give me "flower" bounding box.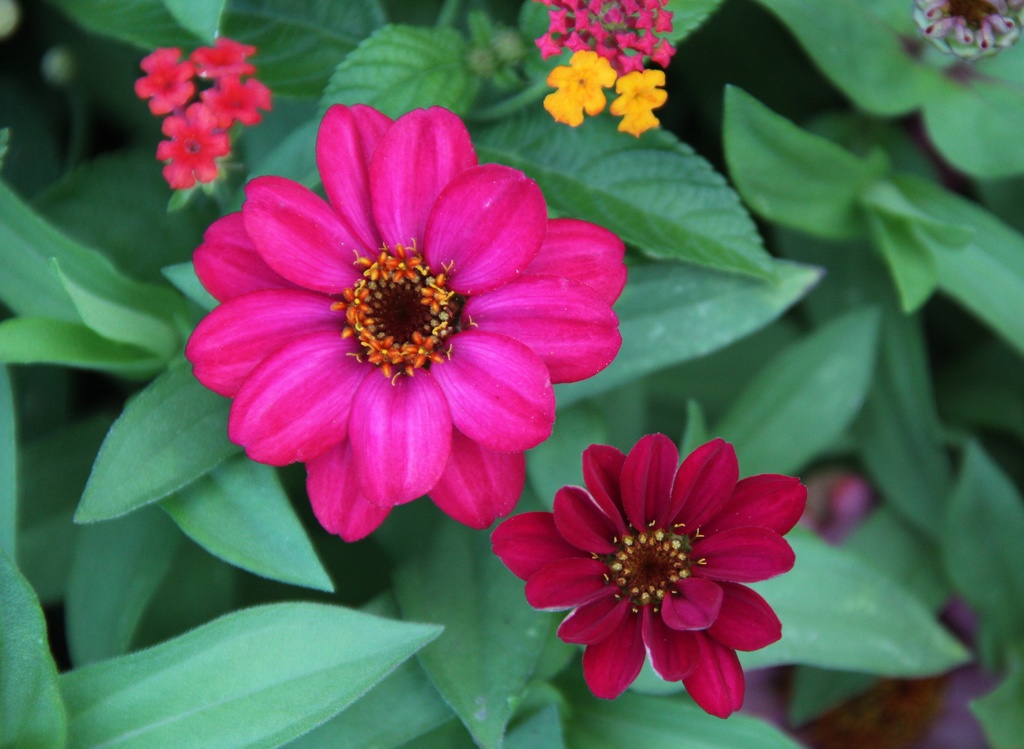
[175,96,624,556].
